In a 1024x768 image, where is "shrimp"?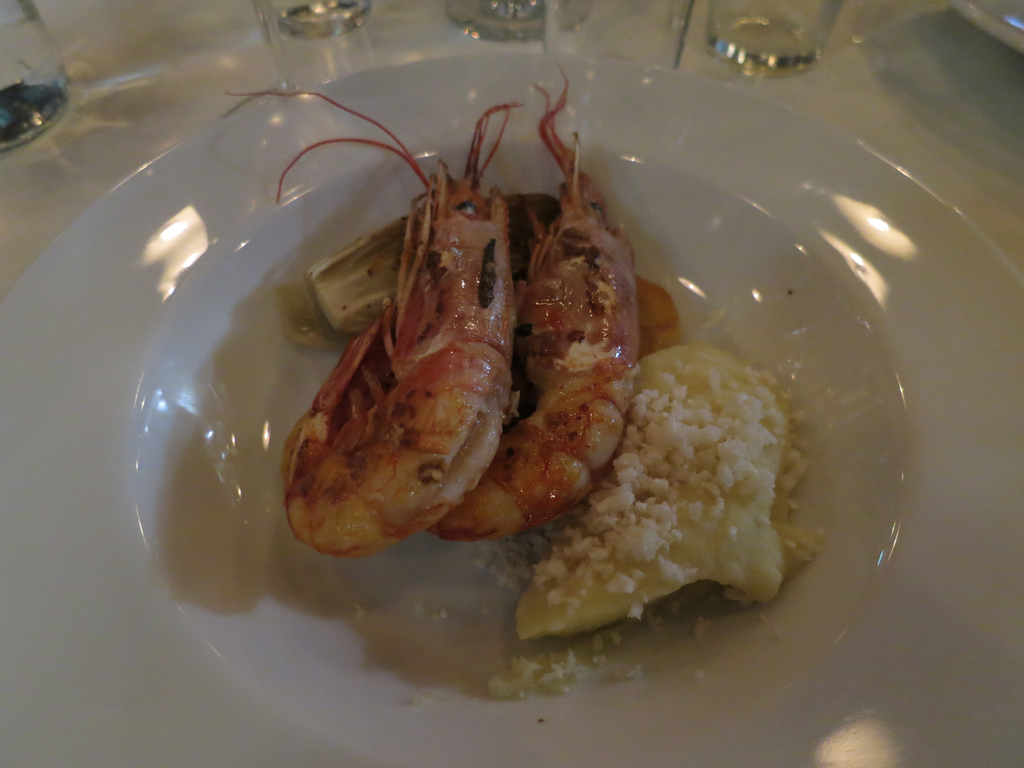
223:81:522:559.
